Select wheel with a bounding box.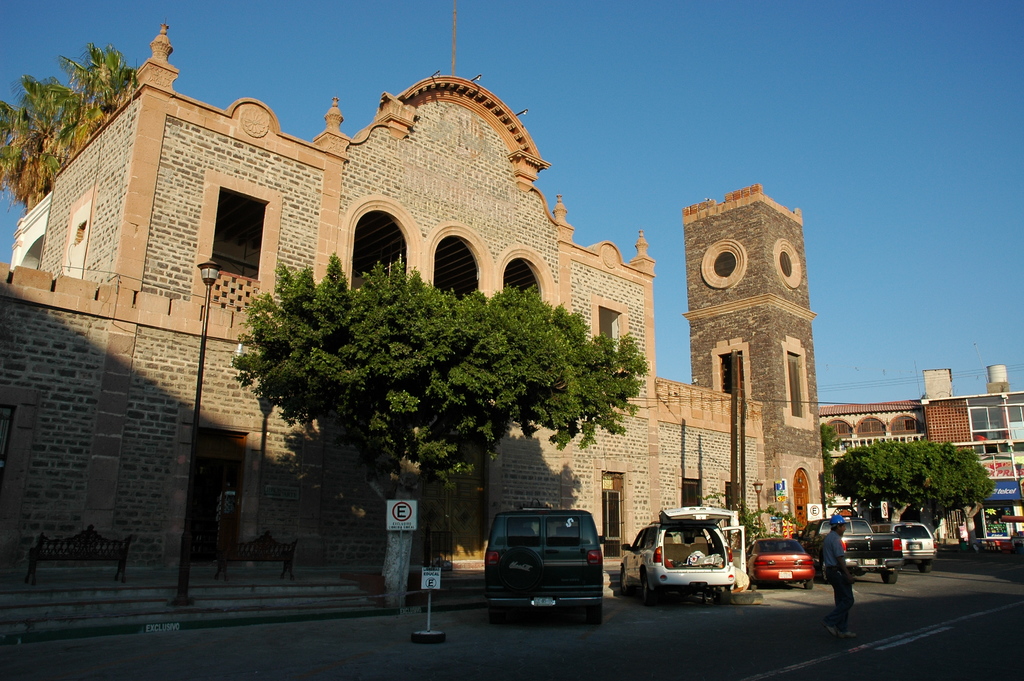
640:578:659:608.
